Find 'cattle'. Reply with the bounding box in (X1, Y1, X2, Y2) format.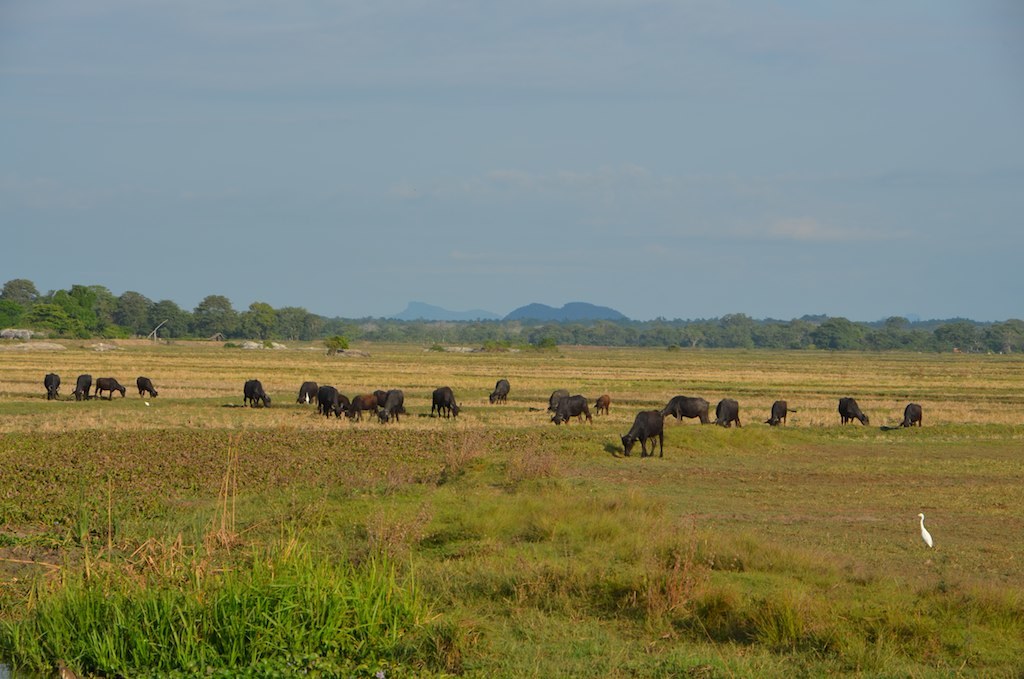
(548, 390, 571, 413).
